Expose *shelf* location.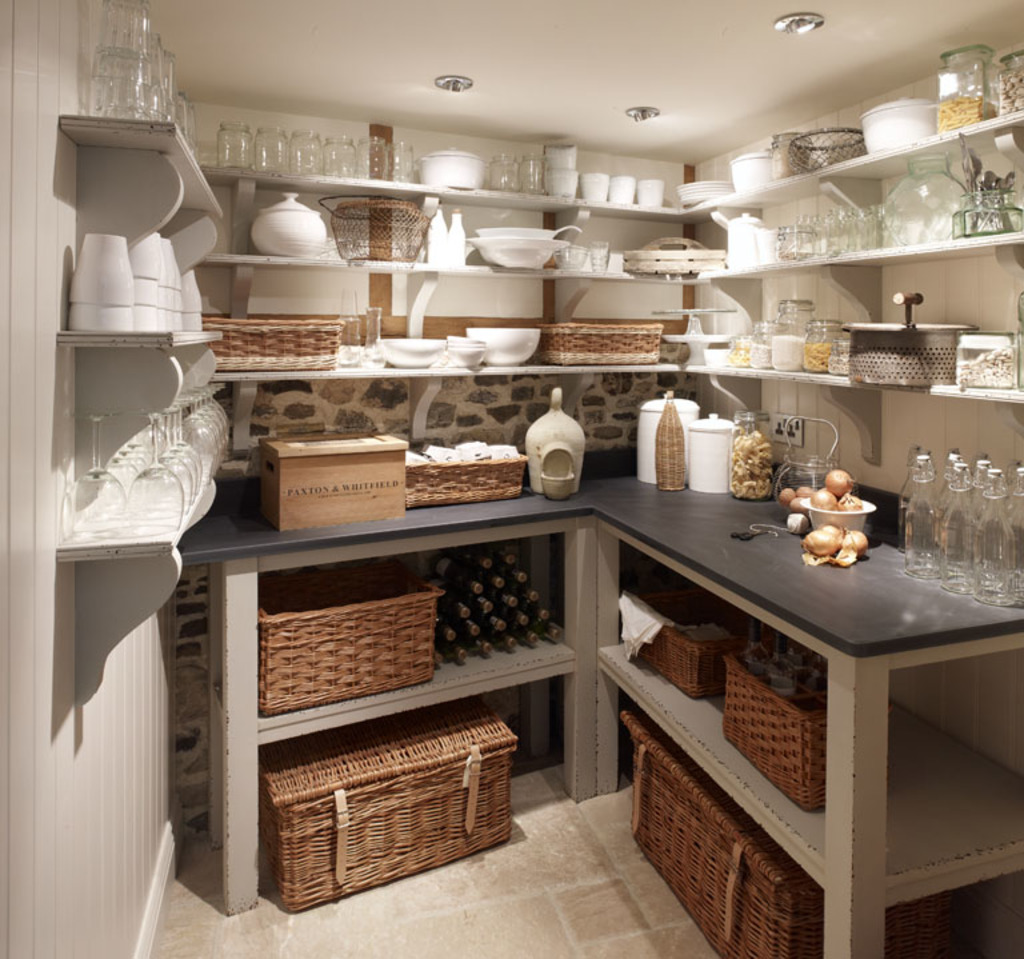
Exposed at [53,104,229,711].
